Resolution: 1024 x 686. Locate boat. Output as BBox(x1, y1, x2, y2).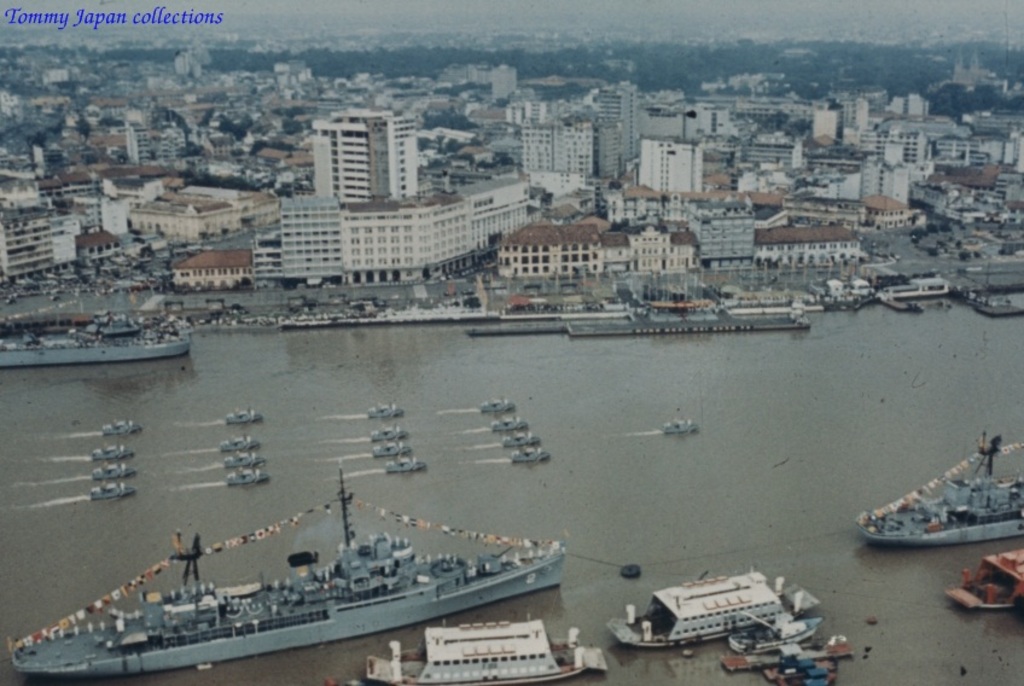
BBox(220, 435, 261, 448).
